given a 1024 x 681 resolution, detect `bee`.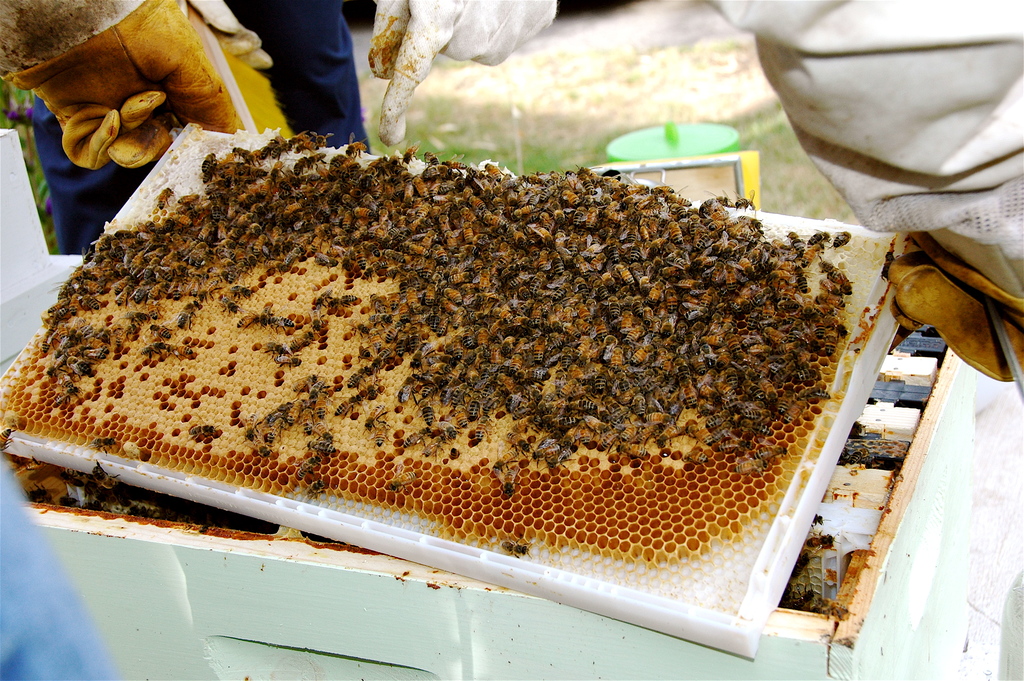
bbox(255, 139, 278, 165).
